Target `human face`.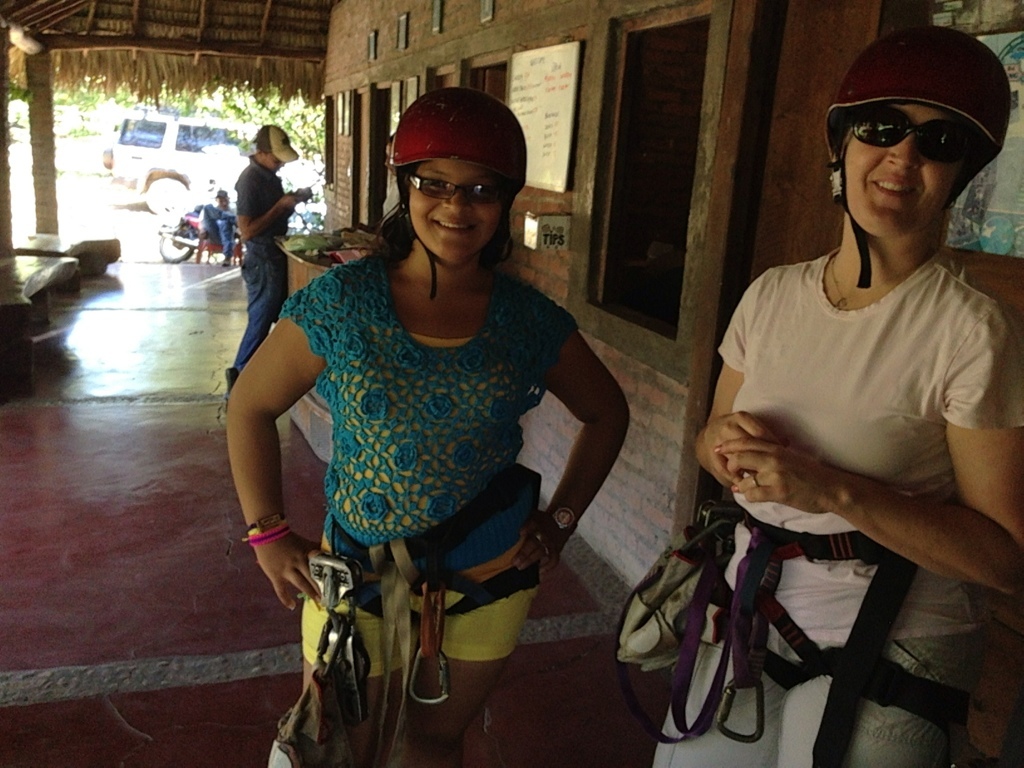
Target region: 841 104 976 241.
